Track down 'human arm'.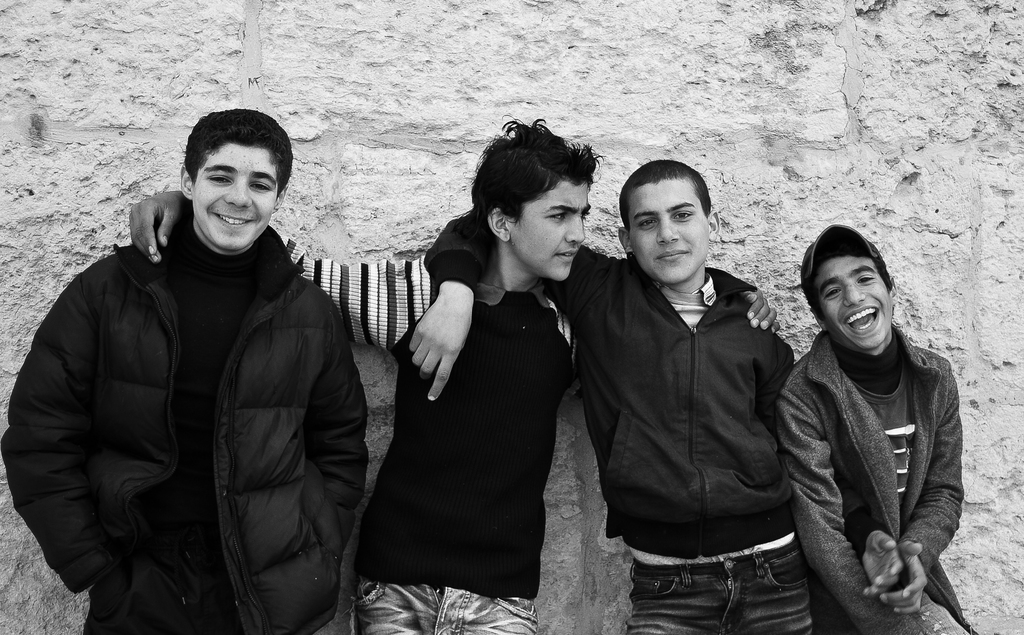
Tracked to Rect(275, 274, 371, 560).
